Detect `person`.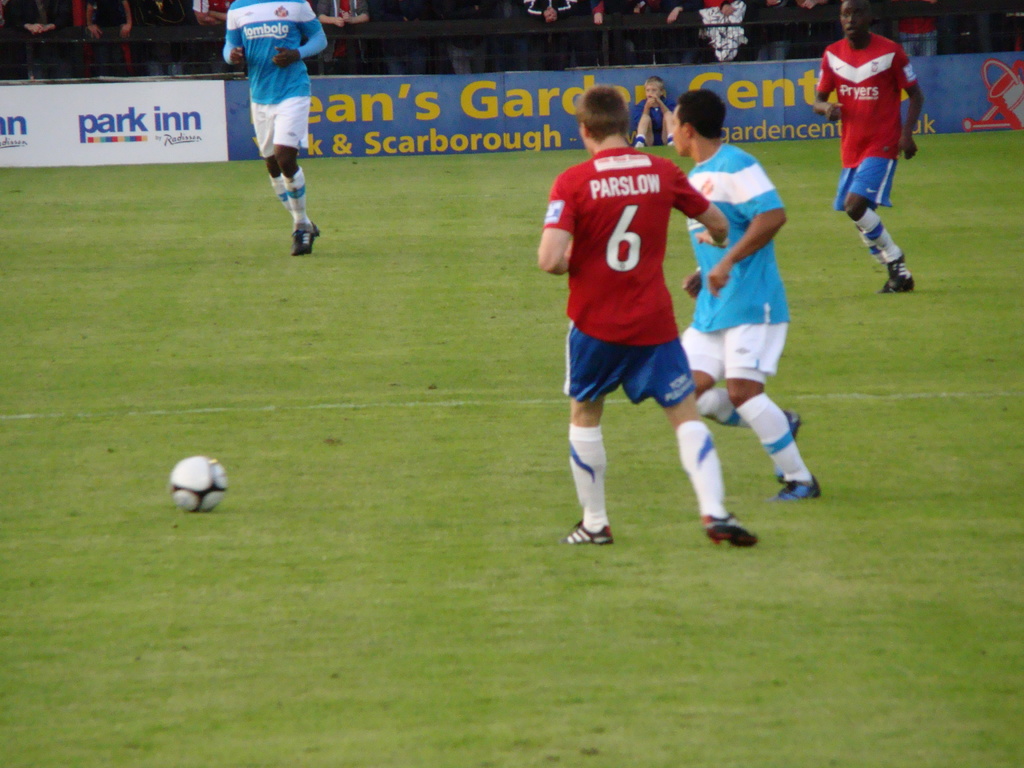
Detected at x1=673 y1=85 x2=823 y2=506.
